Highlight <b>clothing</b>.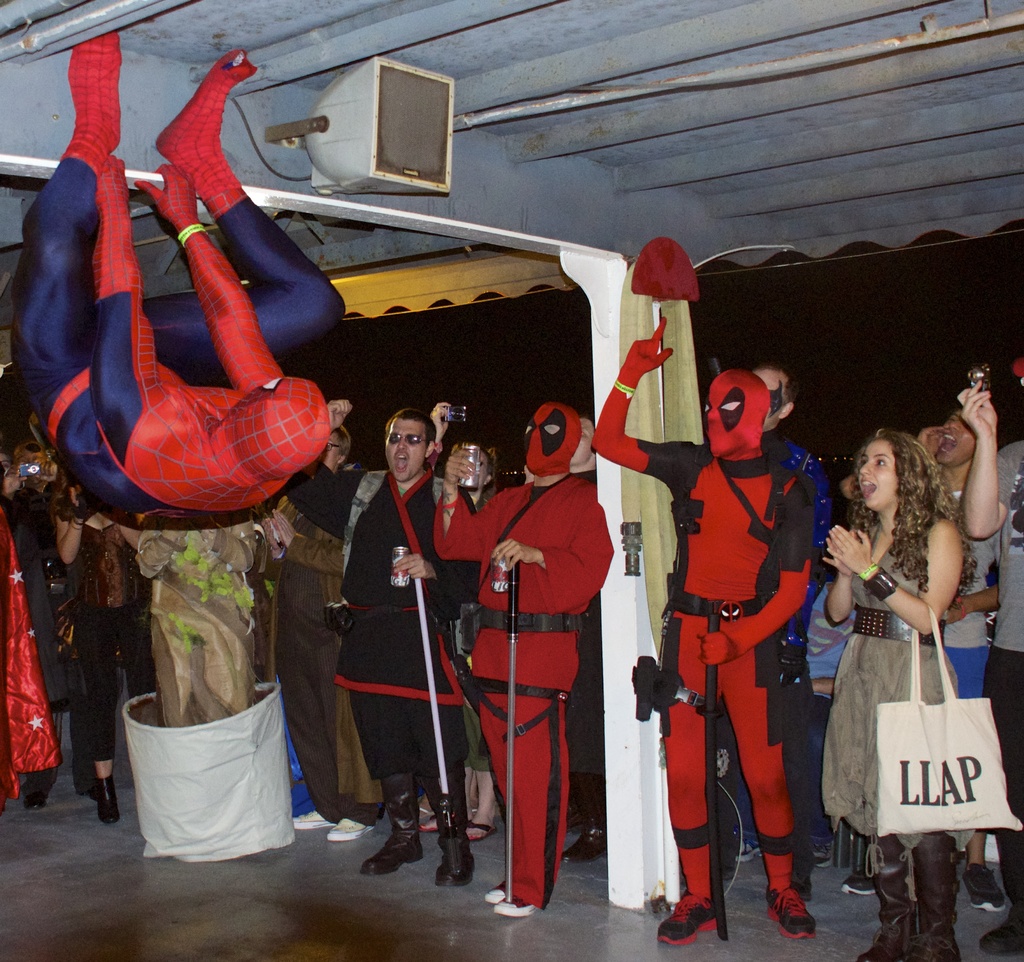
Highlighted region: (left=264, top=516, right=348, bottom=623).
